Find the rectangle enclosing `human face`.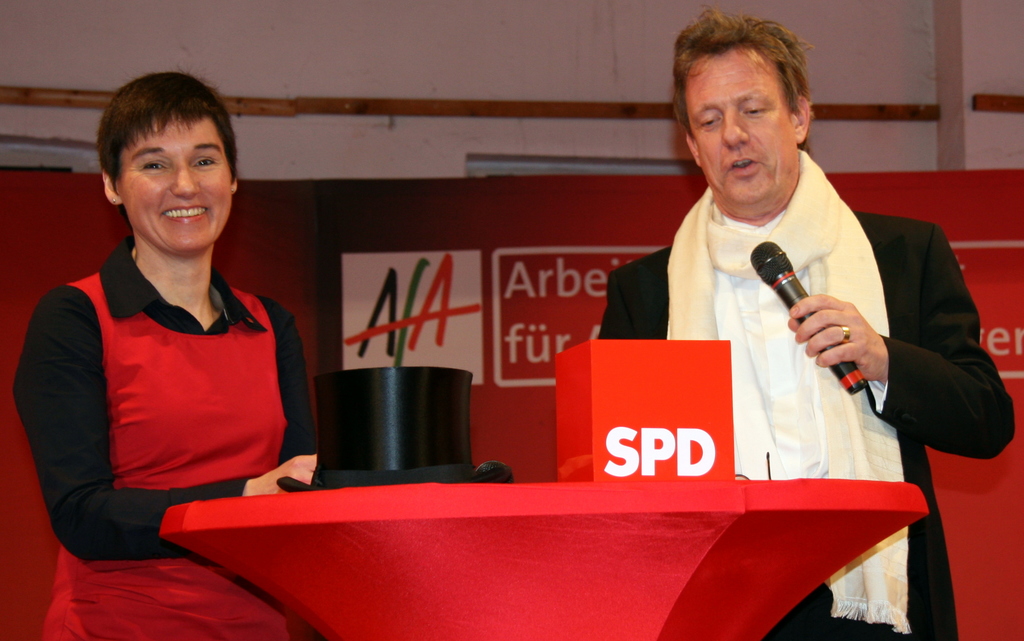
<region>688, 49, 796, 211</region>.
